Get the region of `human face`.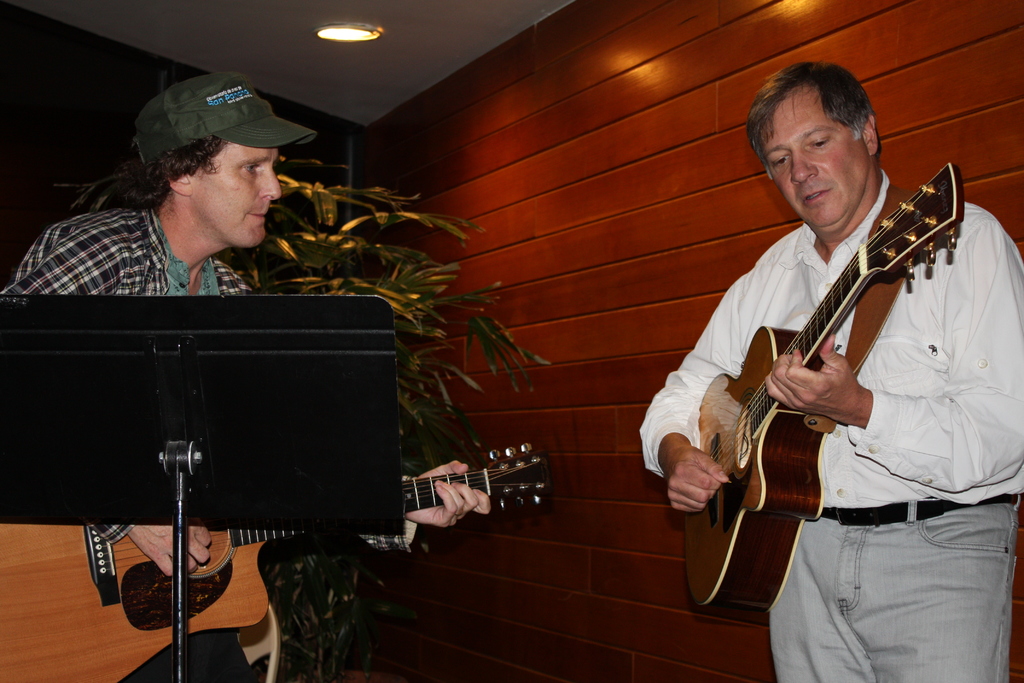
bbox(186, 143, 282, 247).
